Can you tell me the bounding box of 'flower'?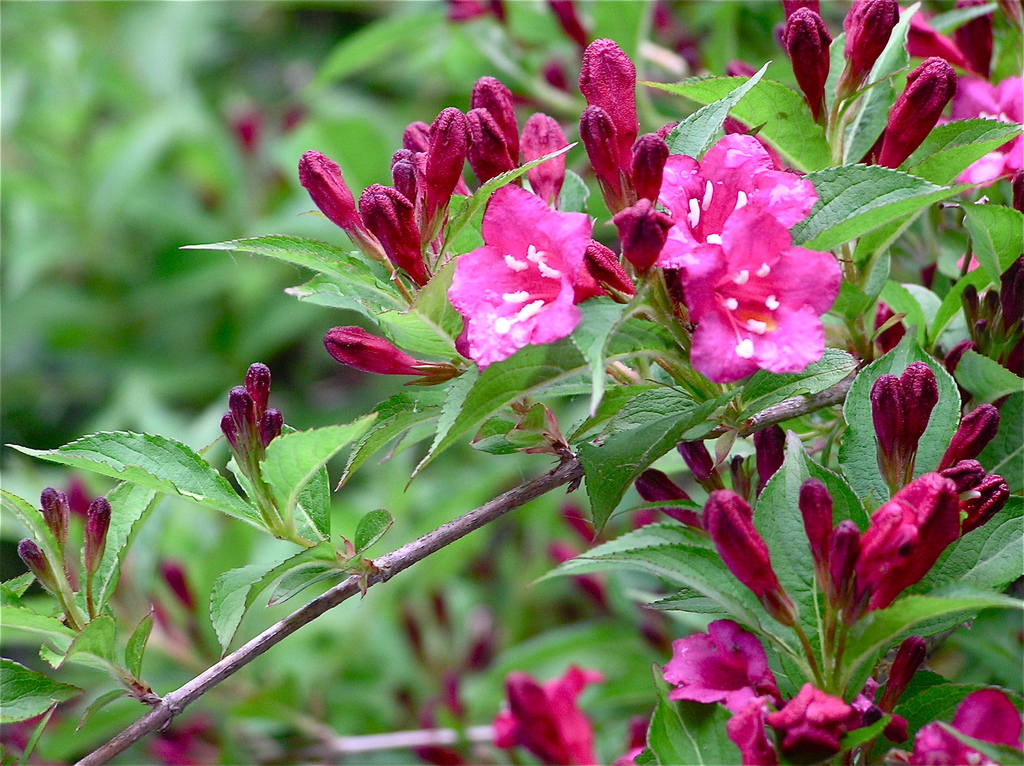
<region>66, 479, 90, 520</region>.
